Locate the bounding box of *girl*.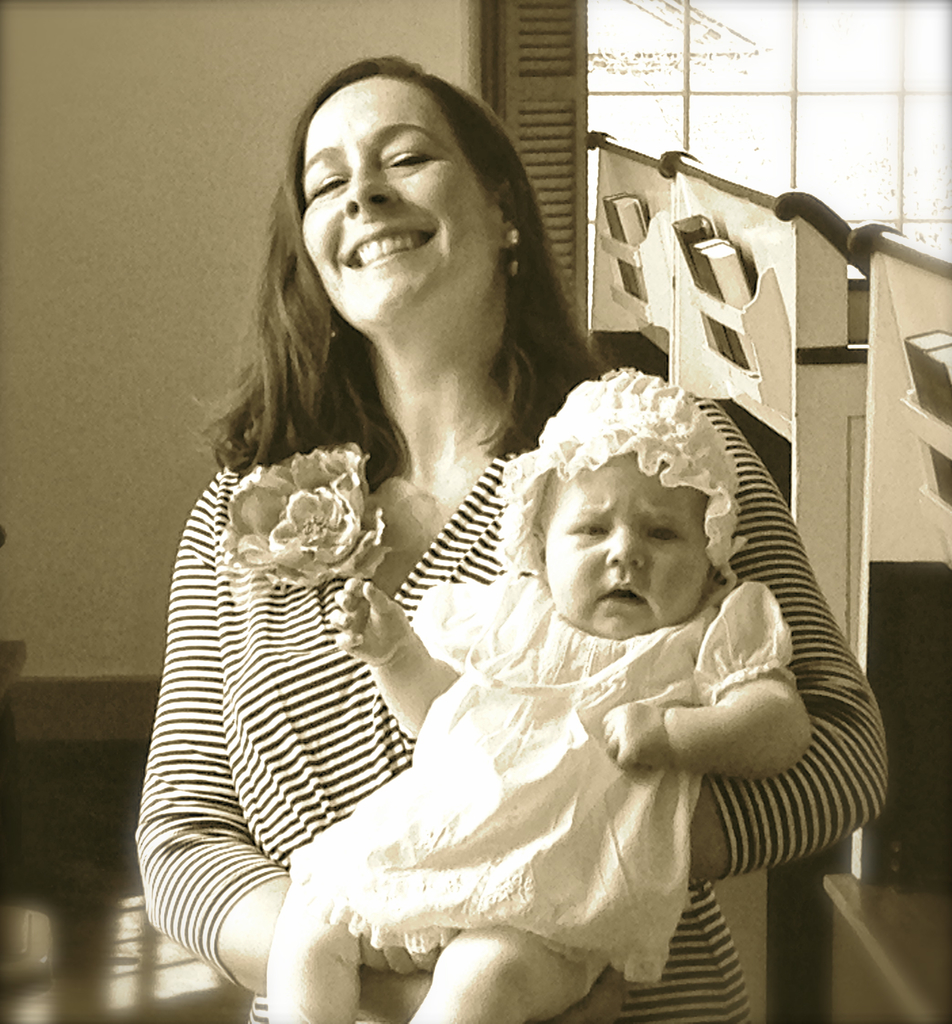
Bounding box: x1=267, y1=367, x2=811, y2=1023.
